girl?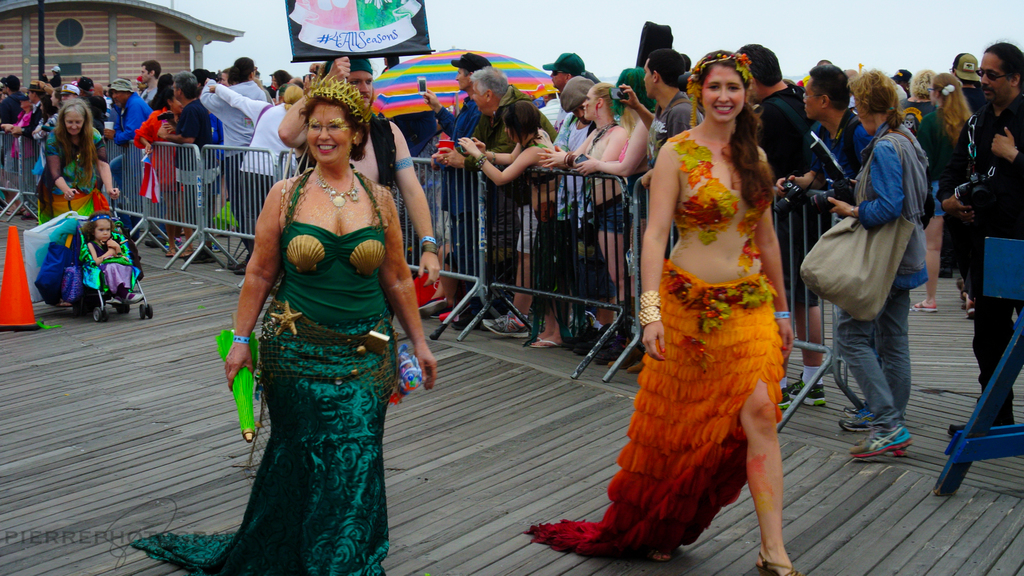
[left=83, top=211, right=125, bottom=266]
